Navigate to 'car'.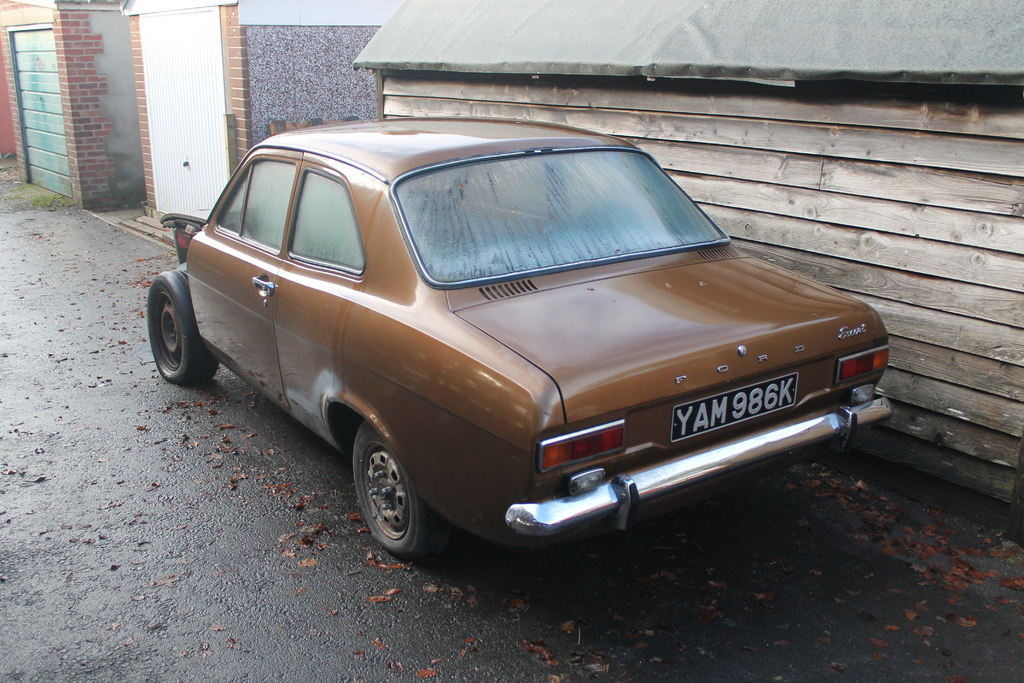
Navigation target: (x1=142, y1=119, x2=889, y2=569).
